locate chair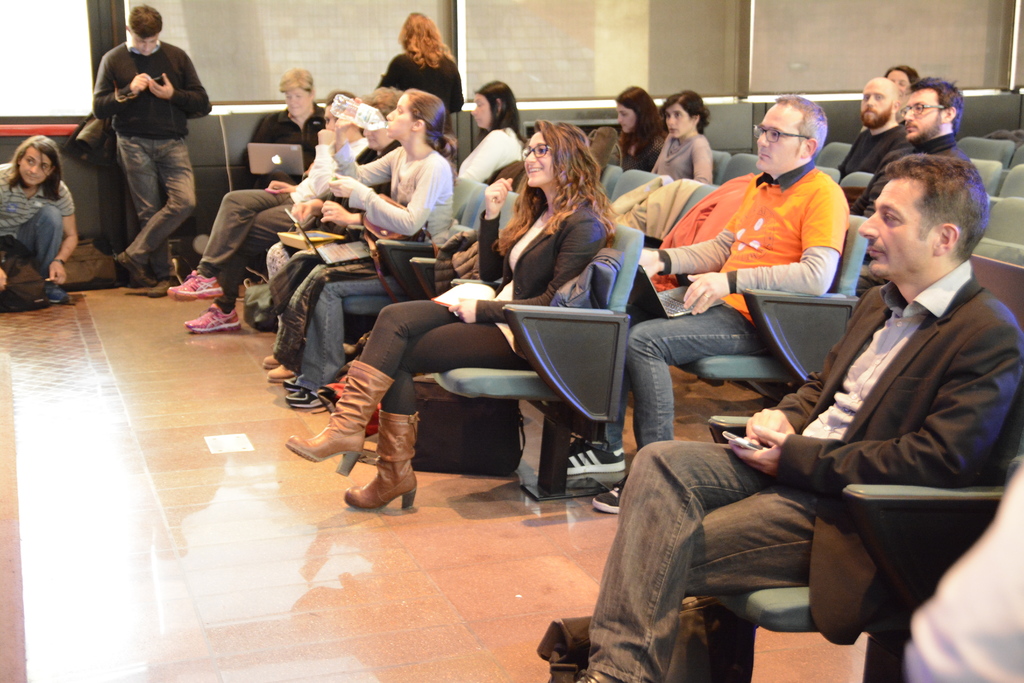
locate(335, 185, 521, 363)
